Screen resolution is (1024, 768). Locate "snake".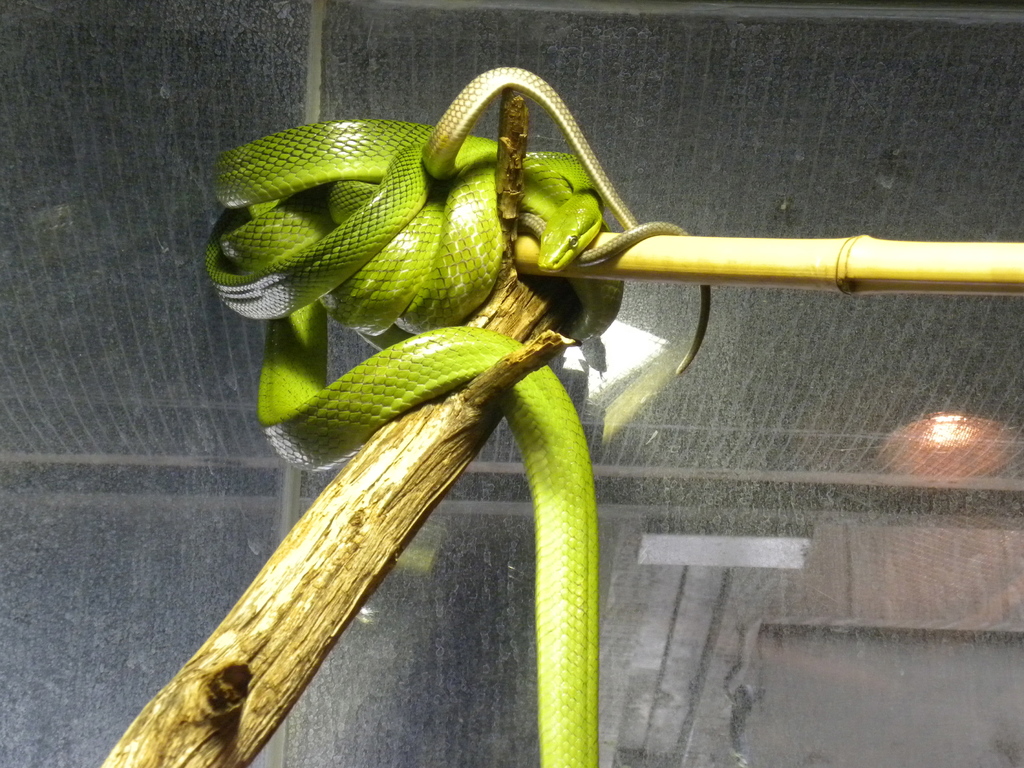
204 118 602 767.
